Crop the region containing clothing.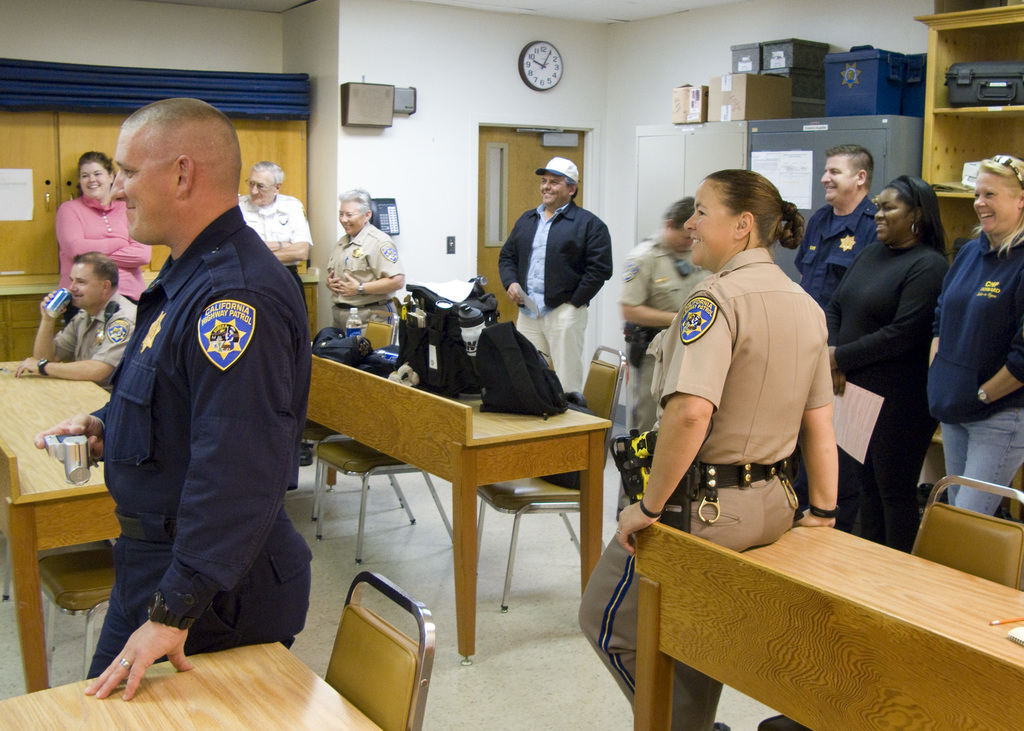
Crop region: box(498, 199, 611, 390).
